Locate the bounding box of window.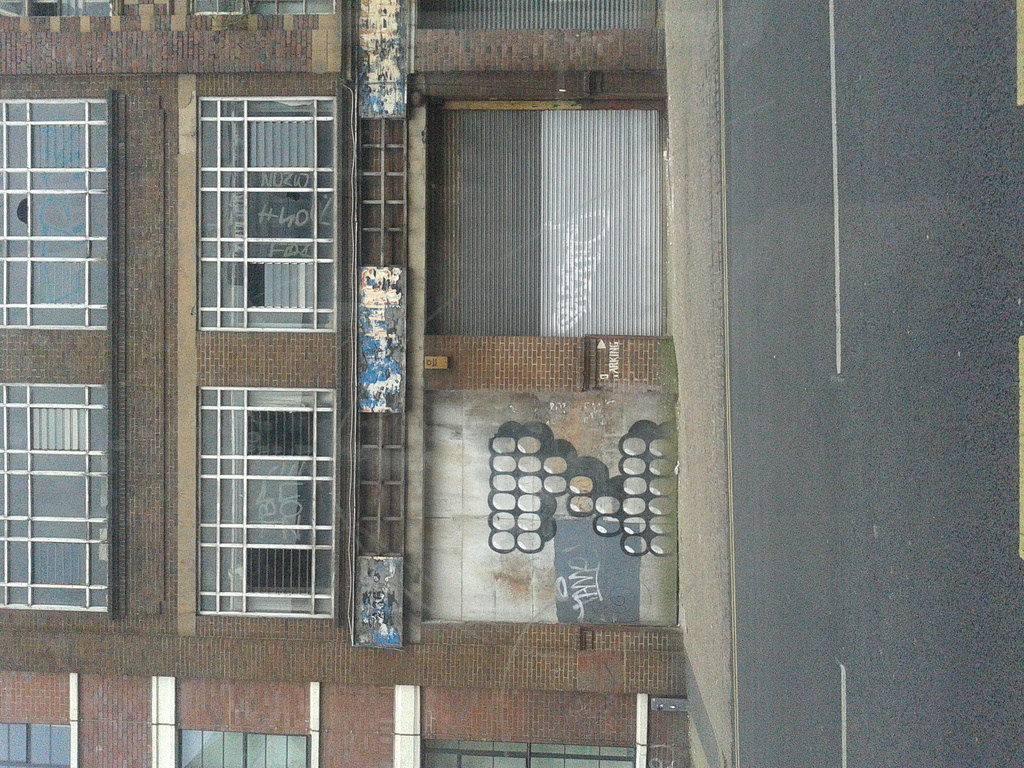
Bounding box: [x1=177, y1=728, x2=312, y2=767].
